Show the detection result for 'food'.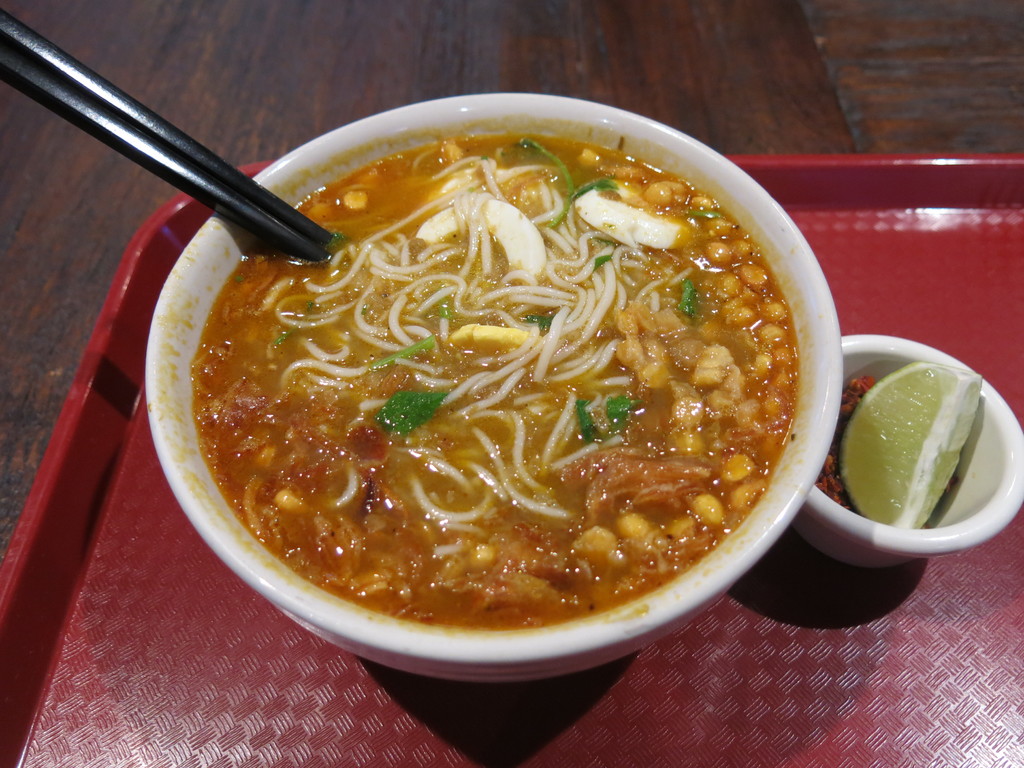
box=[844, 361, 984, 532].
